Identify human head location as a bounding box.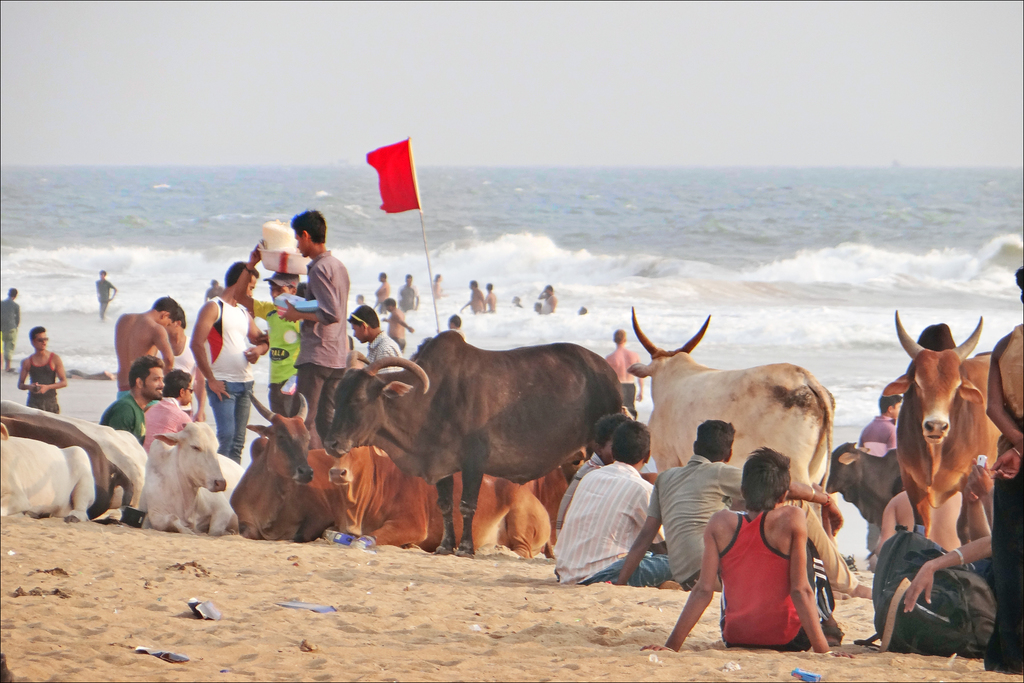
crop(209, 276, 220, 286).
